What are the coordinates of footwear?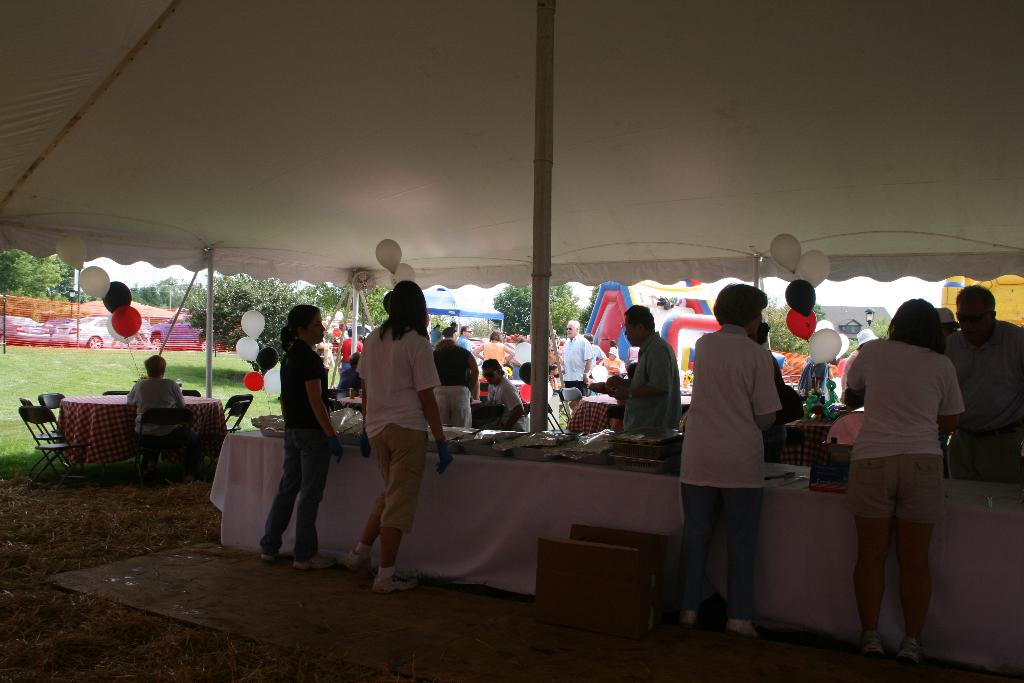
select_region(259, 552, 282, 564).
